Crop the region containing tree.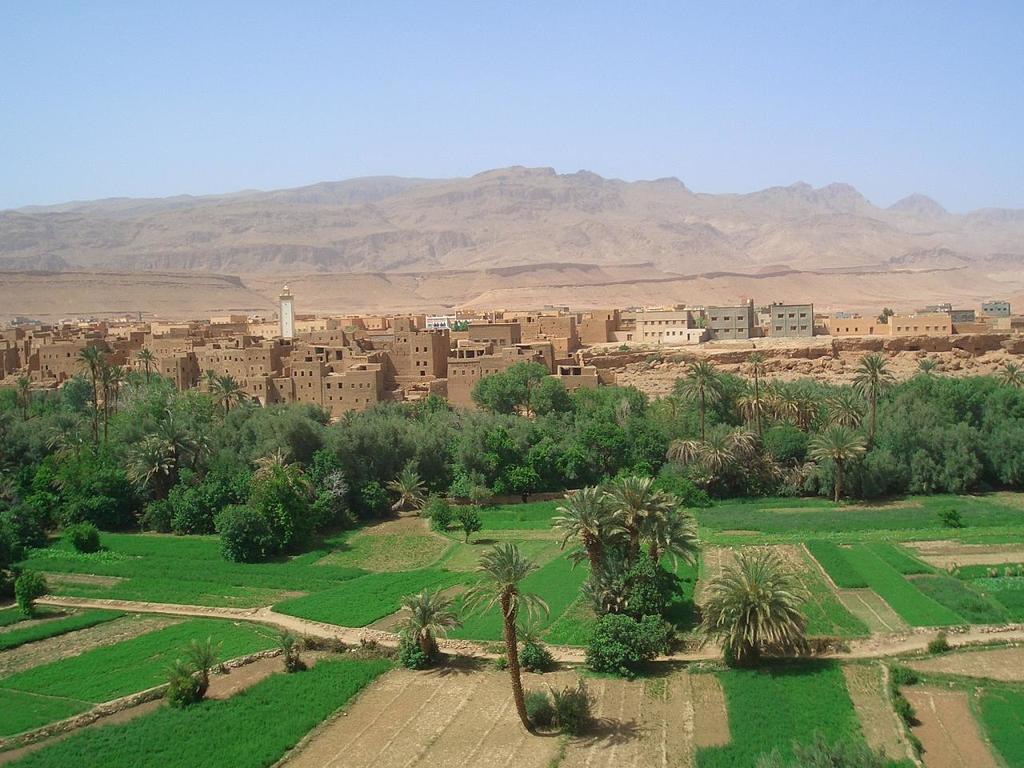
Crop region: region(378, 584, 468, 668).
